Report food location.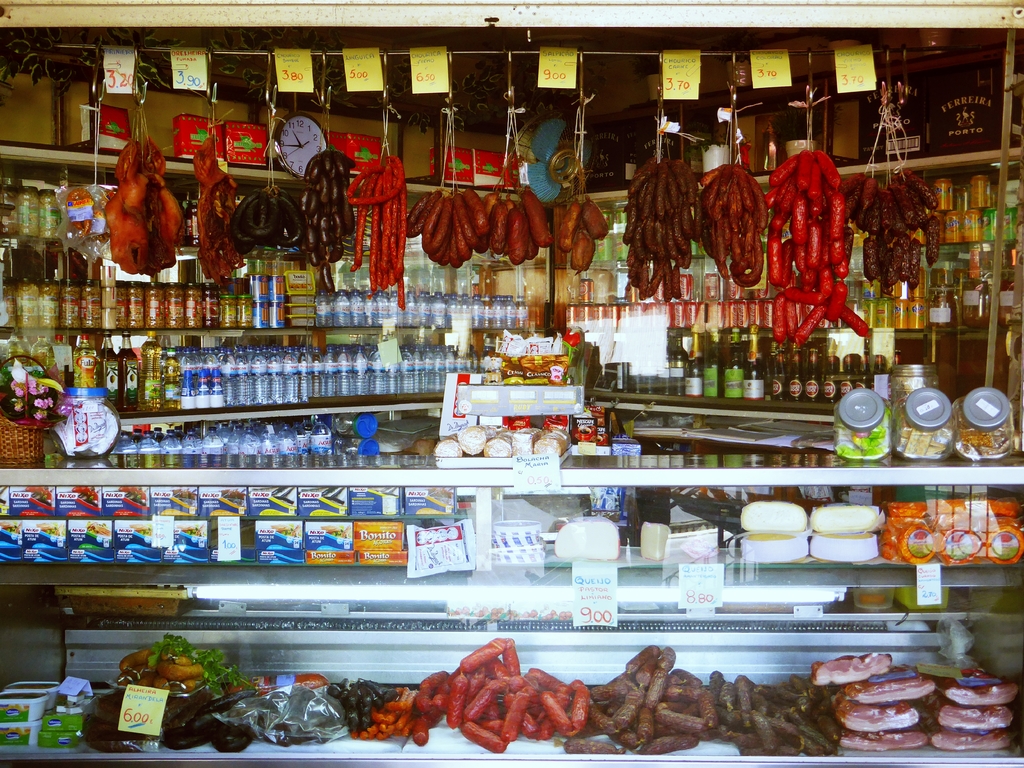
Report: <region>298, 152, 351, 288</region>.
